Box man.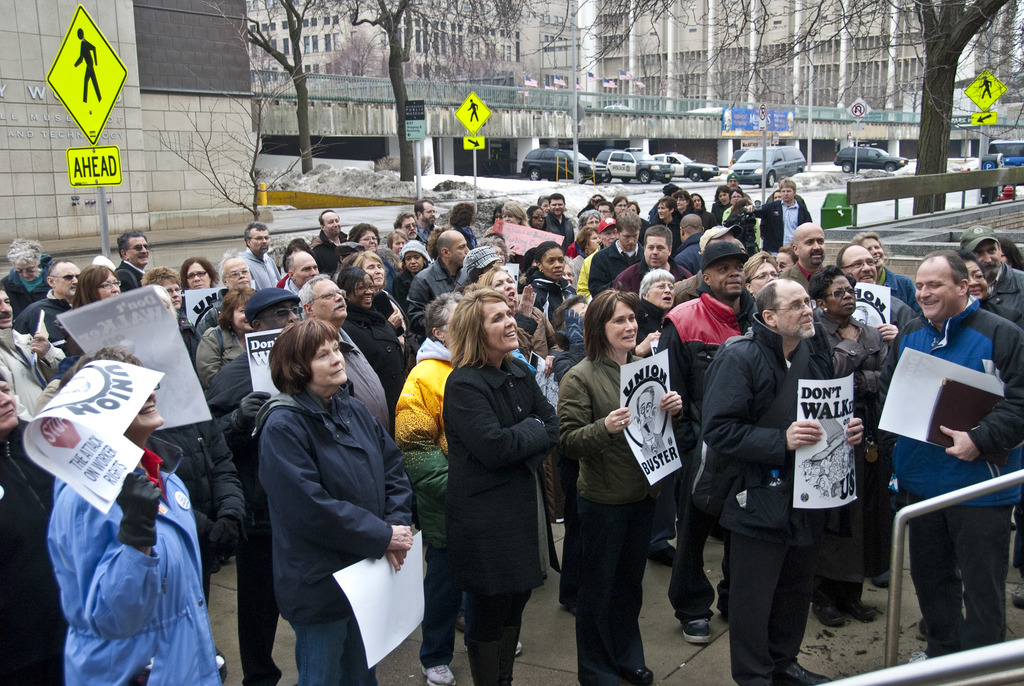
box(406, 228, 471, 338).
